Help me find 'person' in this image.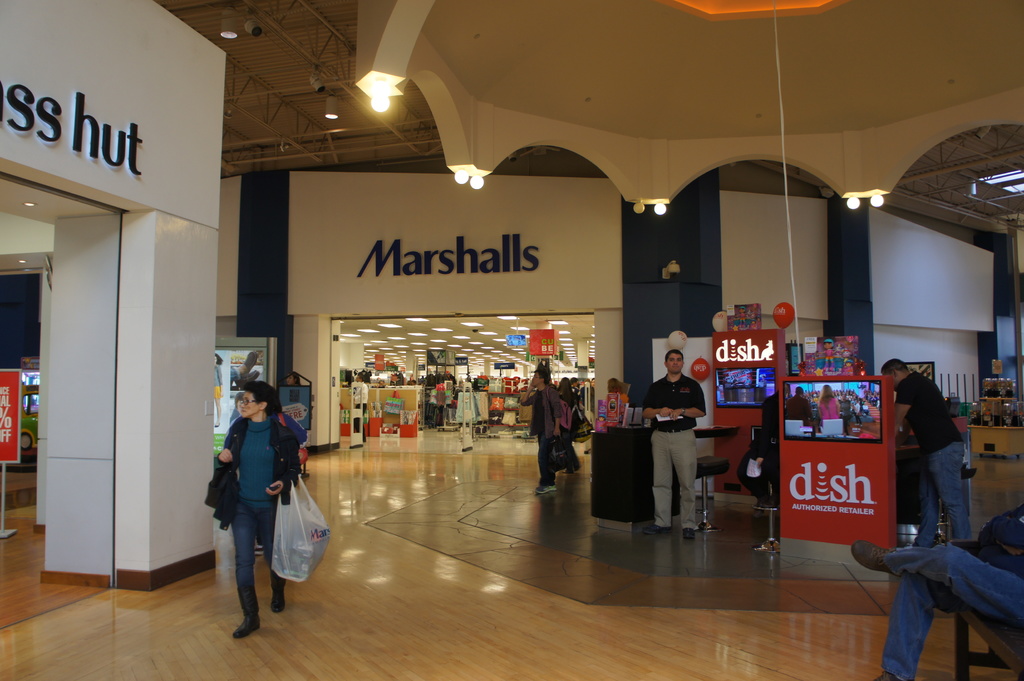
Found it: (200, 350, 294, 644).
